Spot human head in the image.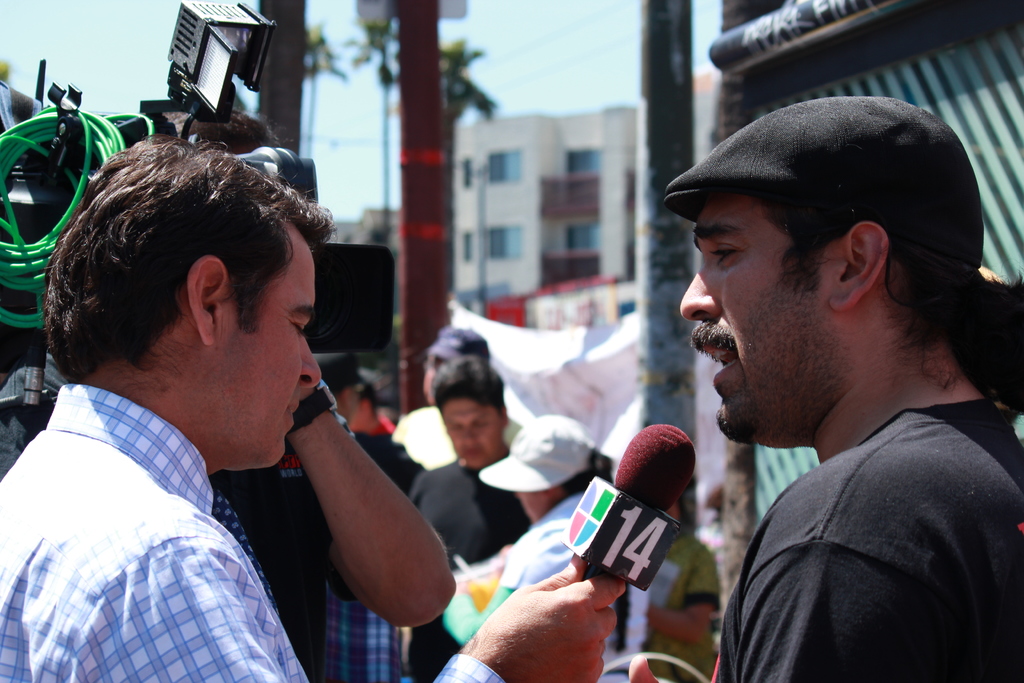
human head found at 431:356:510:470.
